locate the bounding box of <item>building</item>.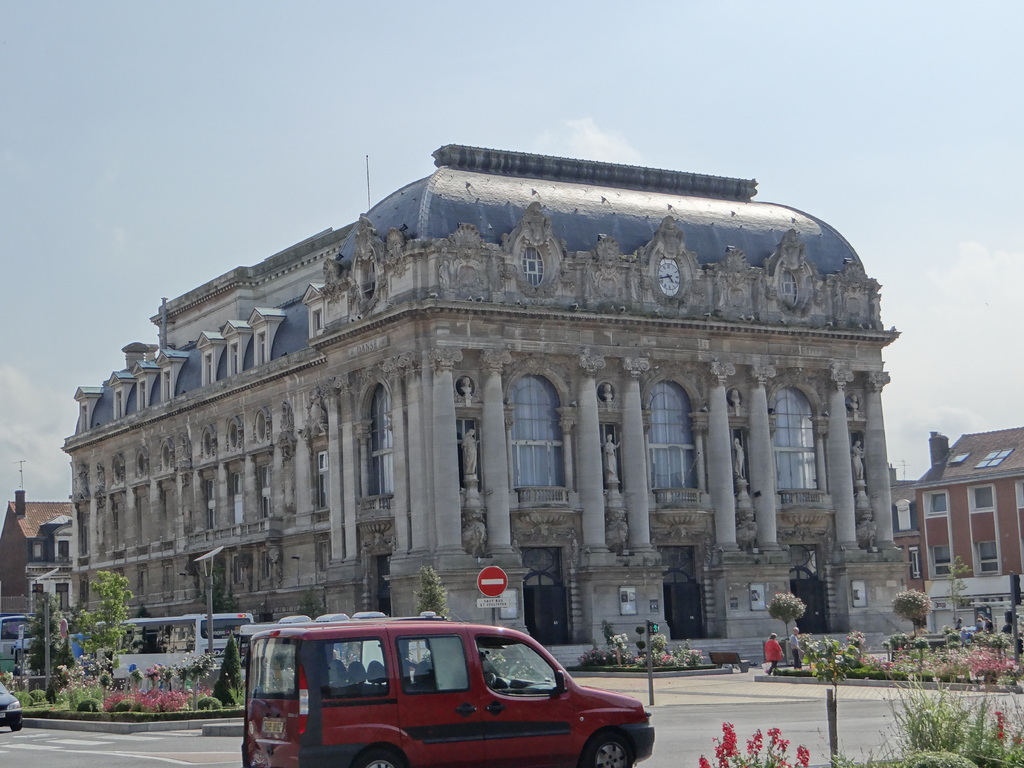
Bounding box: l=0, t=491, r=72, b=630.
